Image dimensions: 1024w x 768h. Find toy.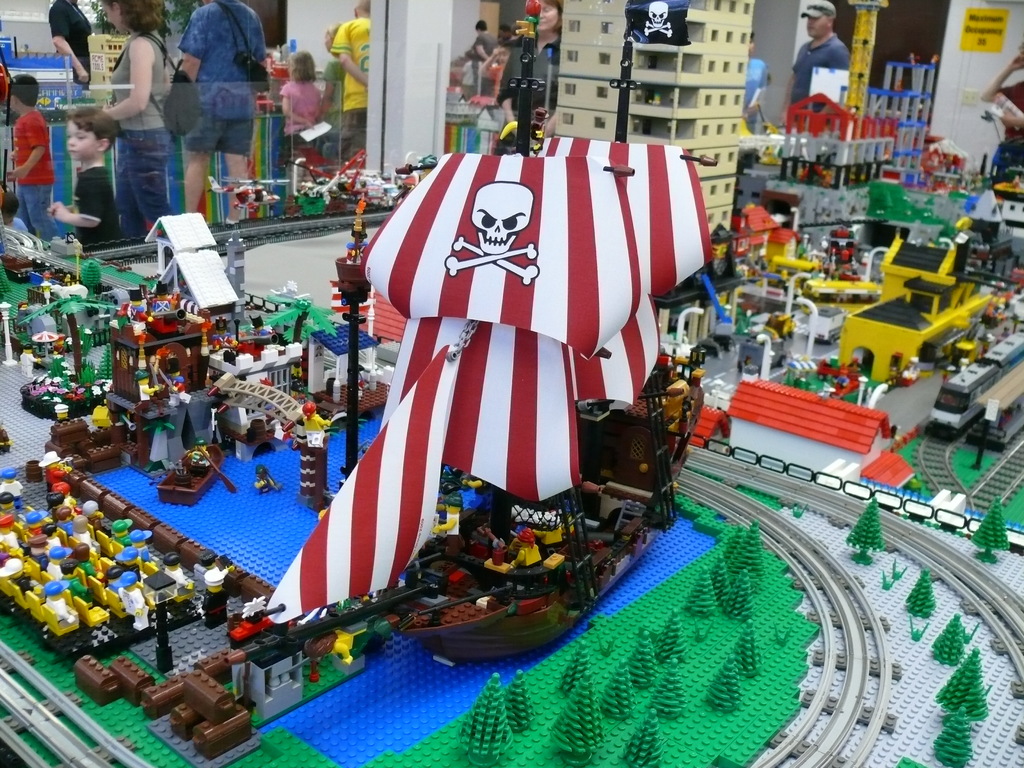
[x1=0, y1=559, x2=40, y2=605].
